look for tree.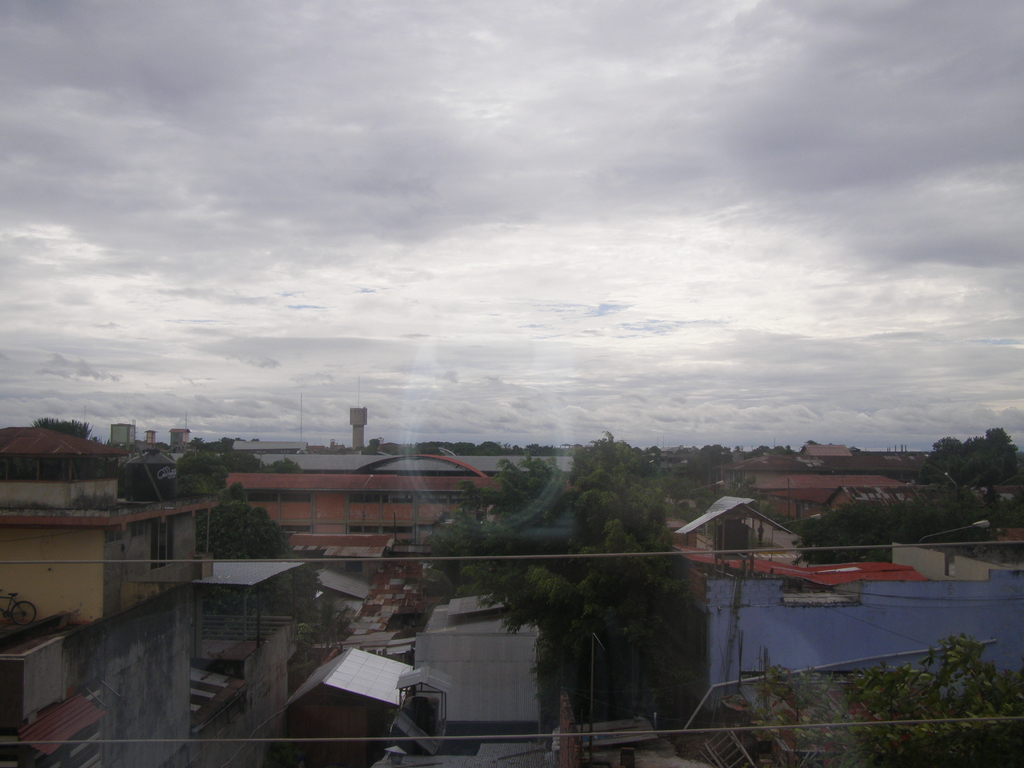
Found: x1=913 y1=429 x2=1023 y2=479.
